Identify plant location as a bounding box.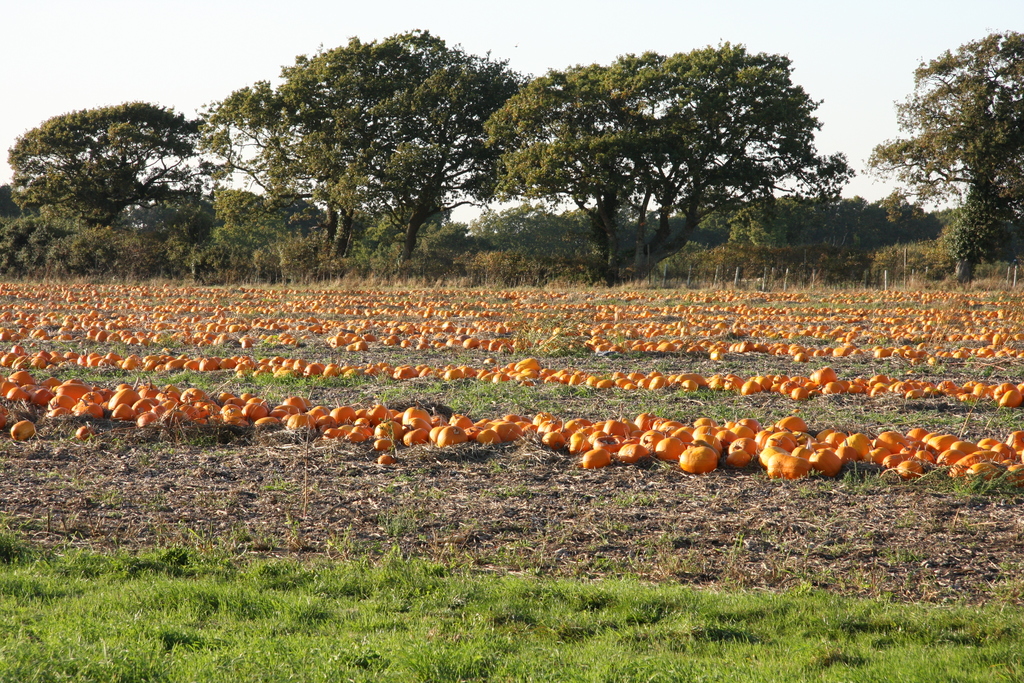
[left=918, top=364, right=933, bottom=373].
